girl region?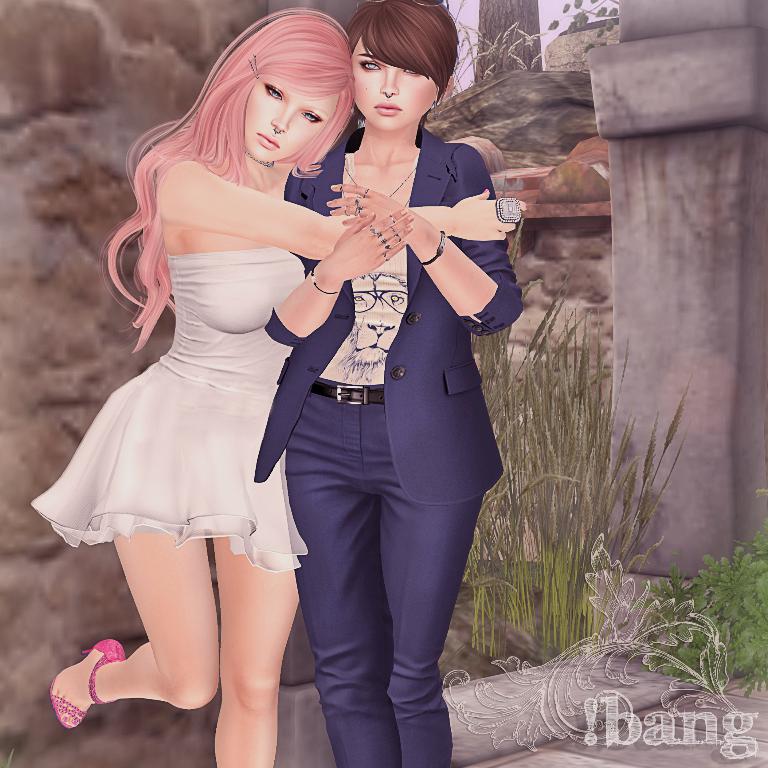
(256, 0, 520, 767)
